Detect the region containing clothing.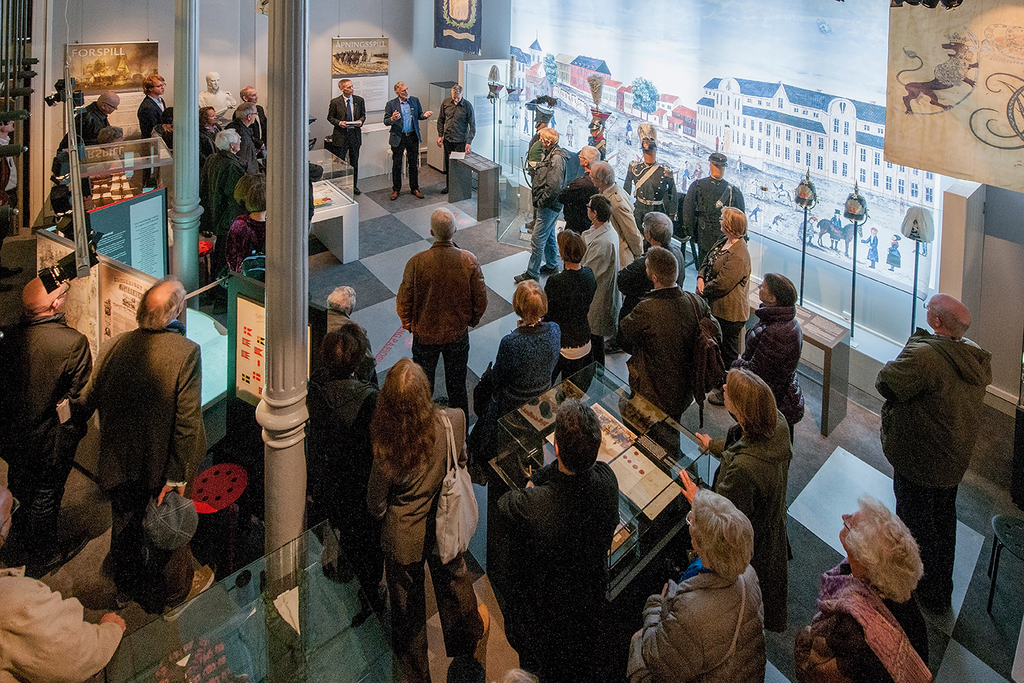
(left=627, top=159, right=678, bottom=242).
